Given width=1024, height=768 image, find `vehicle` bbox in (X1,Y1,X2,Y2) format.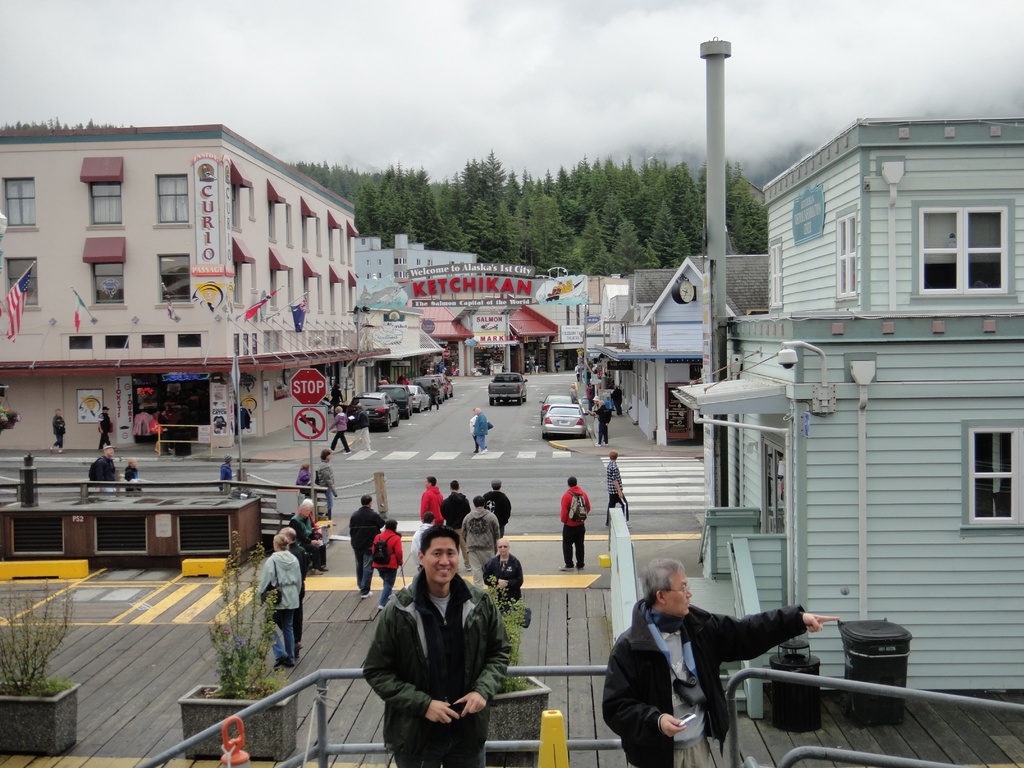
(412,376,444,401).
